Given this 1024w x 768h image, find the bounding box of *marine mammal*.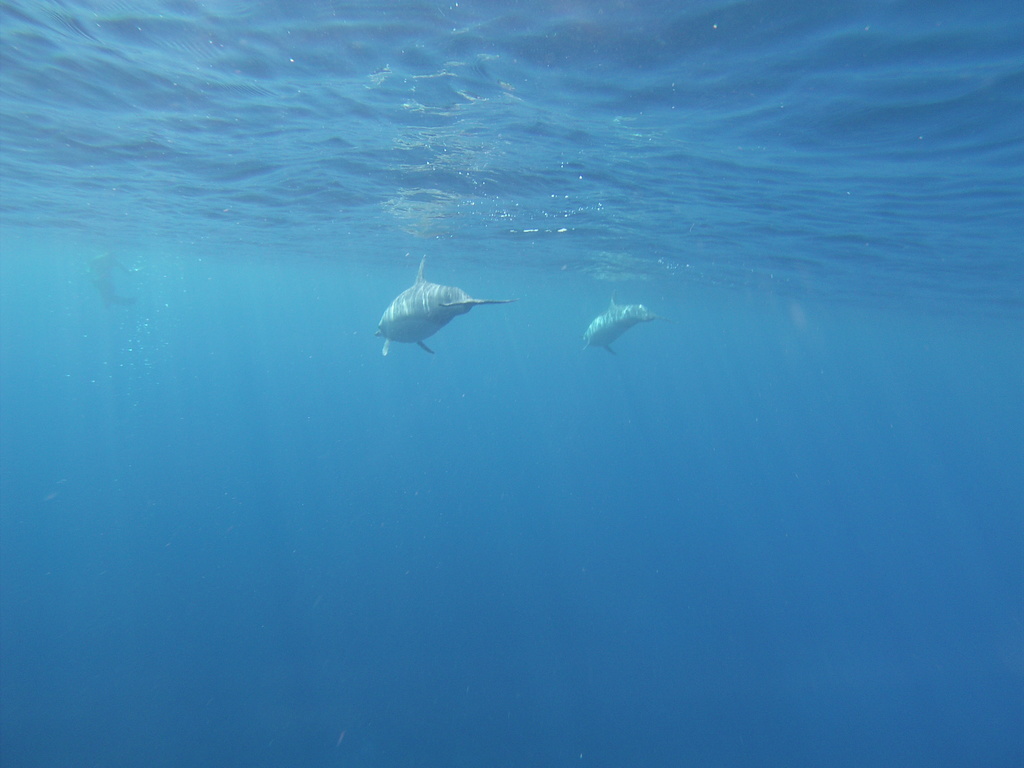
(583, 296, 660, 357).
